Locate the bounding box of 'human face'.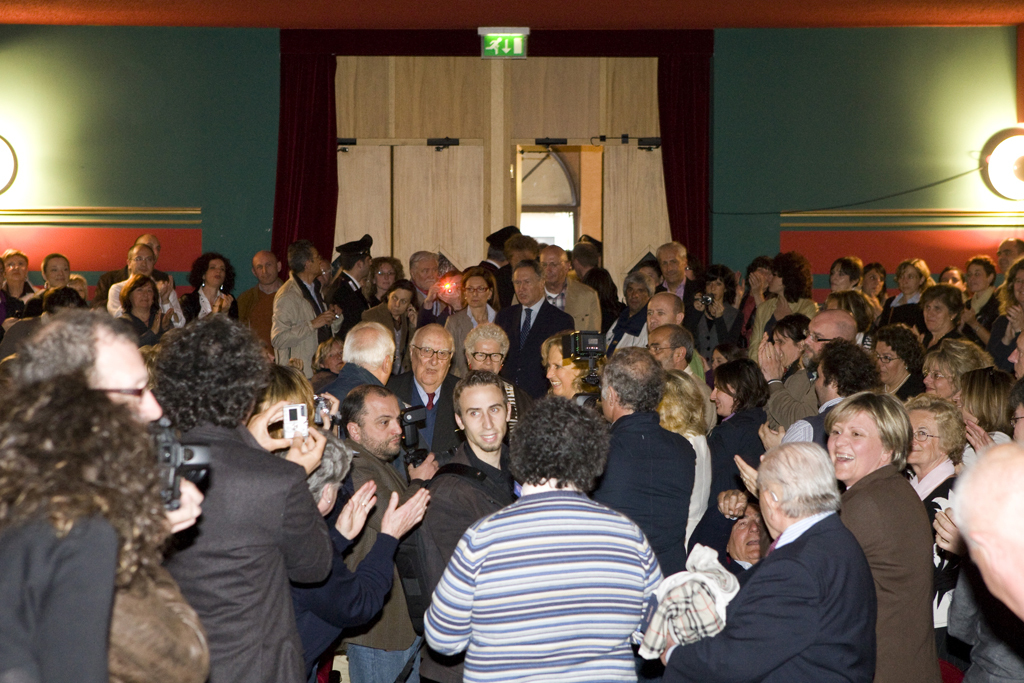
Bounding box: {"left": 95, "top": 335, "right": 161, "bottom": 423}.
